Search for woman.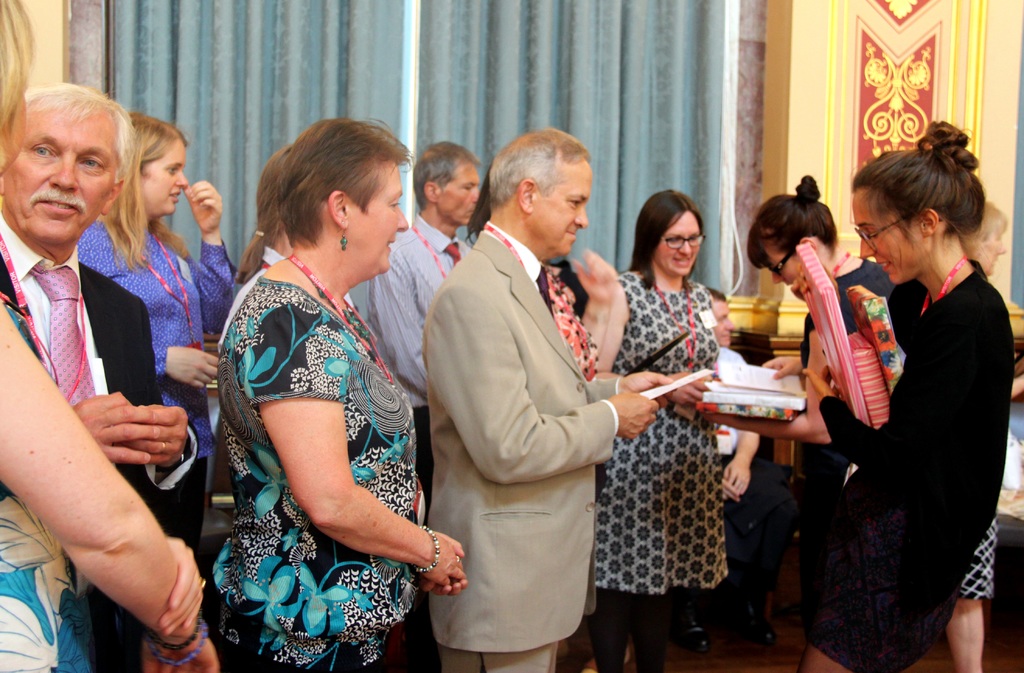
Found at [0,0,221,672].
